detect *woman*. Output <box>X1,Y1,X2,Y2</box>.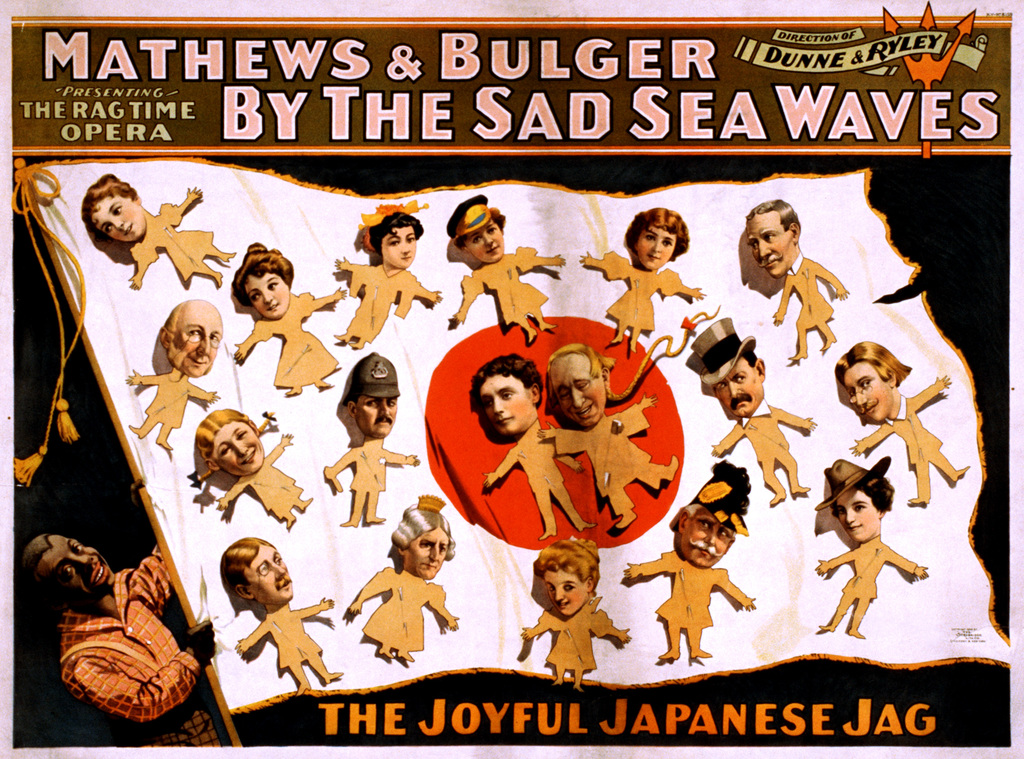
<box>816,445,941,654</box>.
